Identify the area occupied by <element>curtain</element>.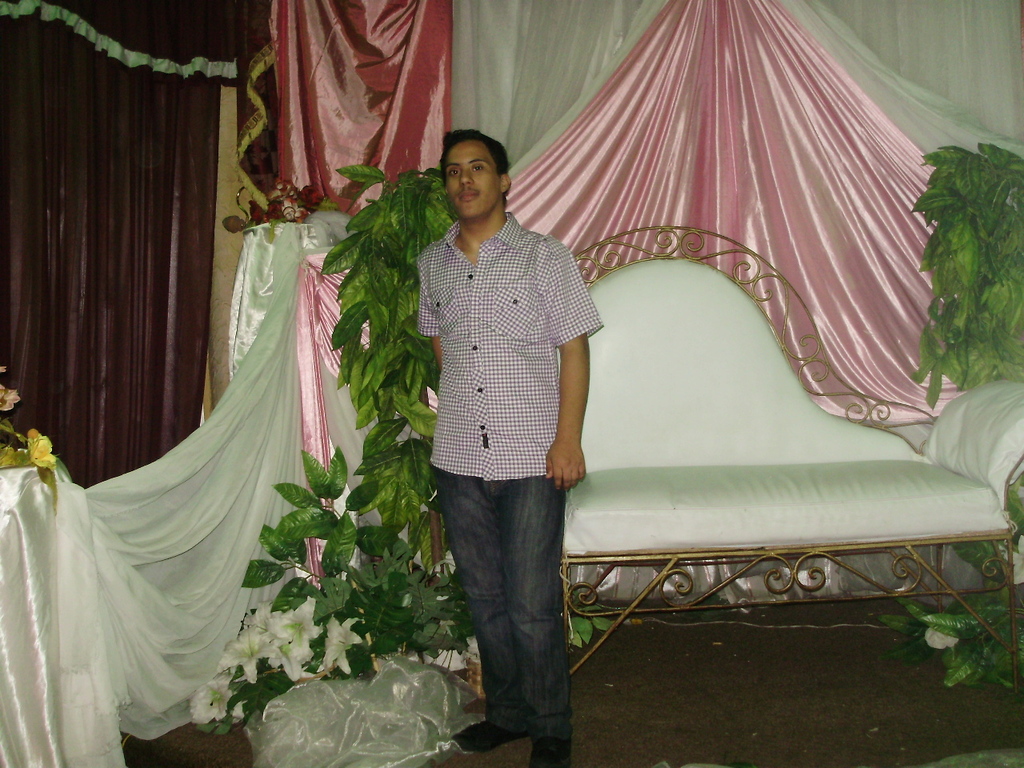
Area: box=[275, 0, 454, 226].
